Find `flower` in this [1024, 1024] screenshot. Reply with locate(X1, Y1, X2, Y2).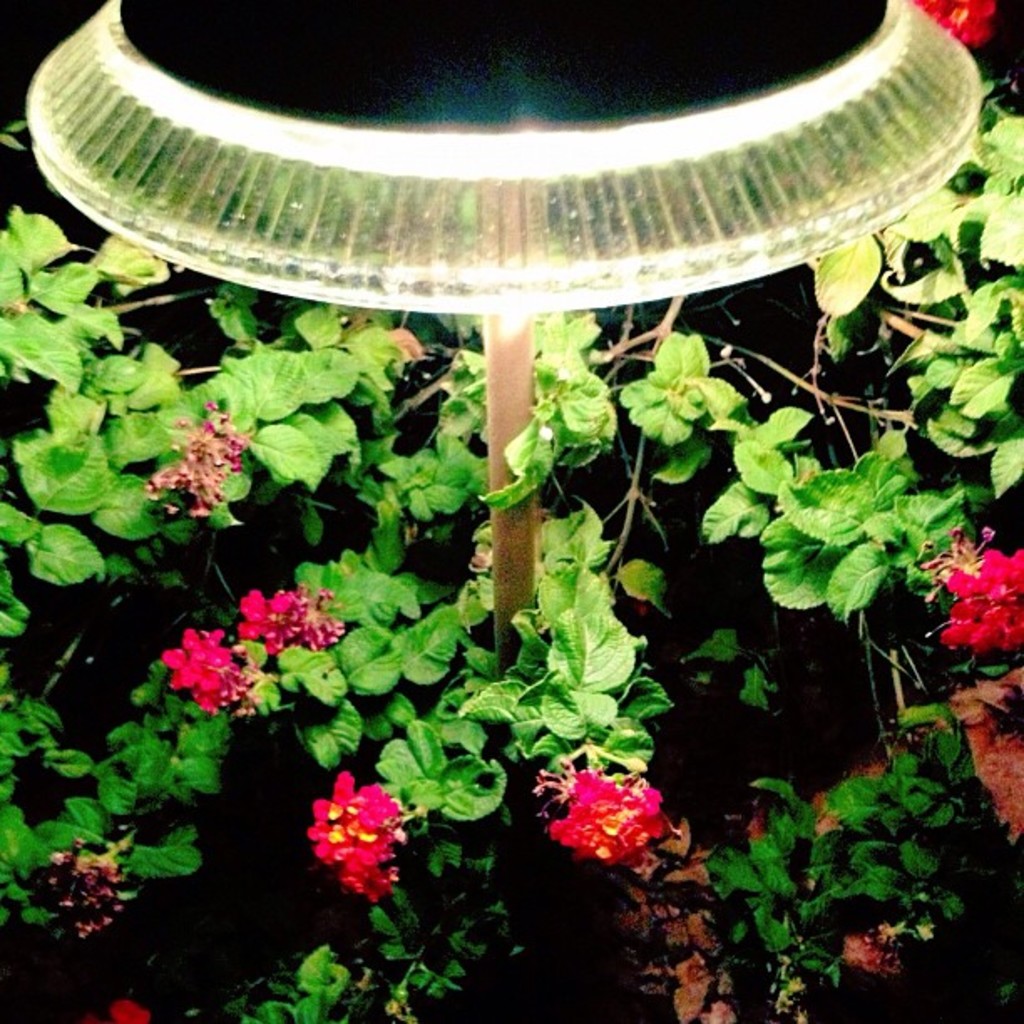
locate(32, 842, 186, 942).
